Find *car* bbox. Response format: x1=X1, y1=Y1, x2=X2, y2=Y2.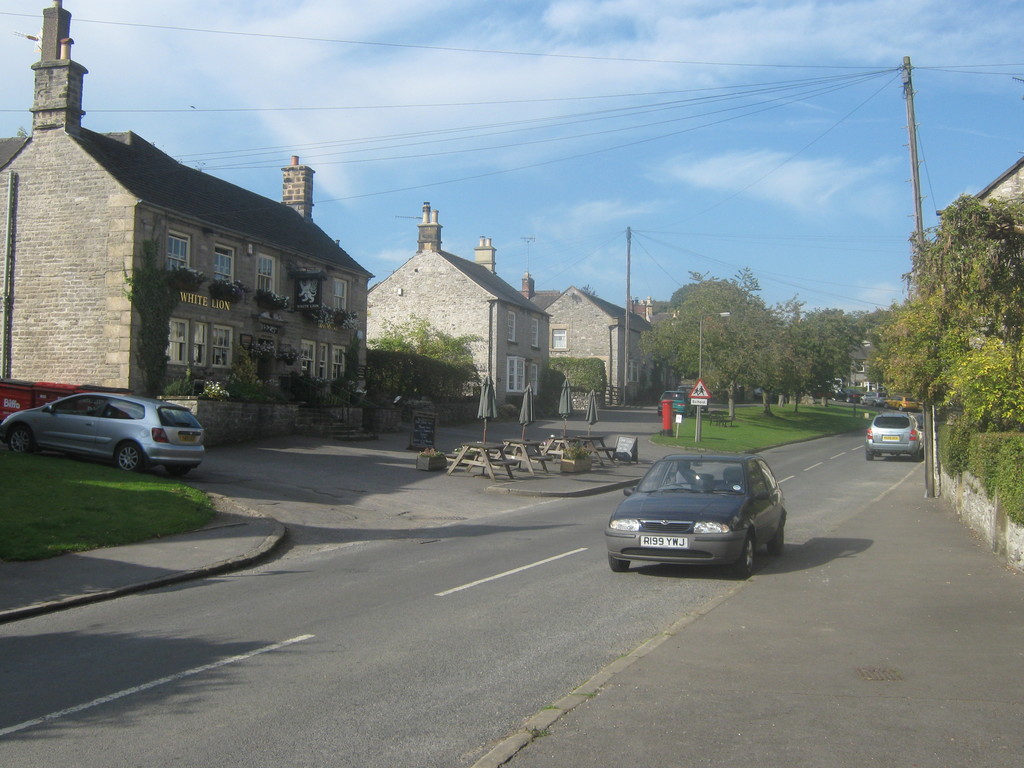
x1=682, y1=385, x2=710, y2=410.
